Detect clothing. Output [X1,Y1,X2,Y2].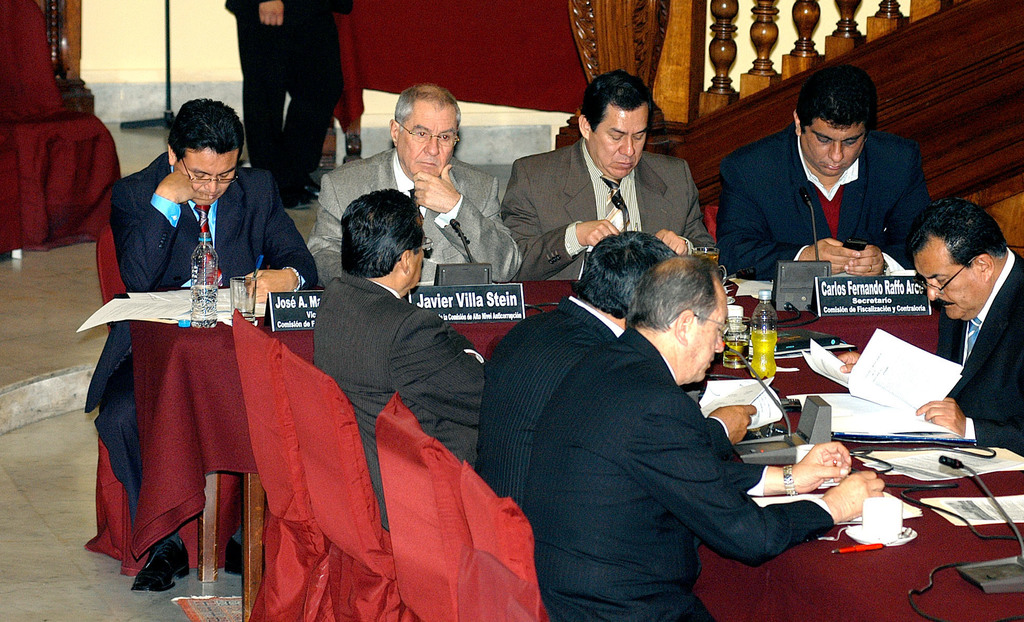
[84,151,321,527].
